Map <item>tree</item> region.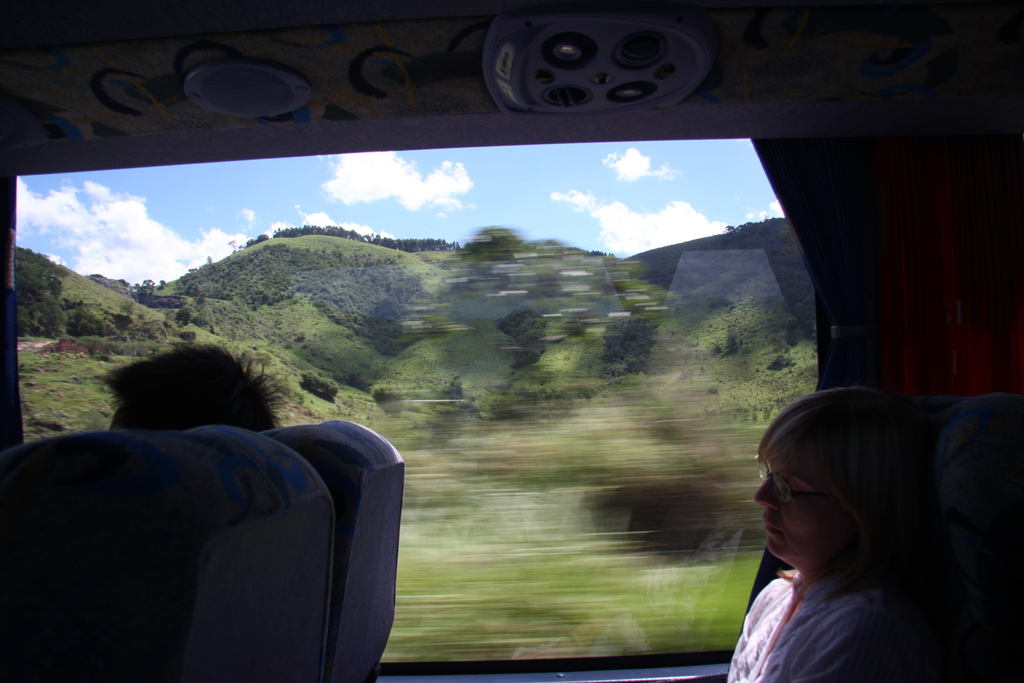
Mapped to <region>499, 311, 547, 370</region>.
